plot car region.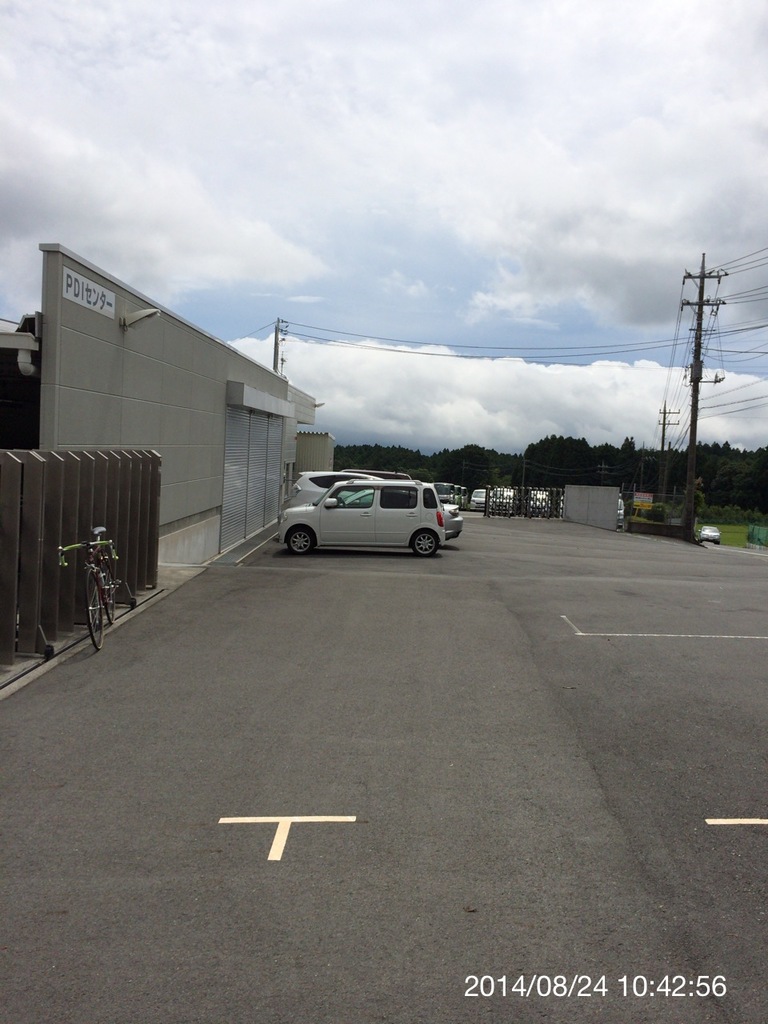
Plotted at (616, 494, 630, 526).
